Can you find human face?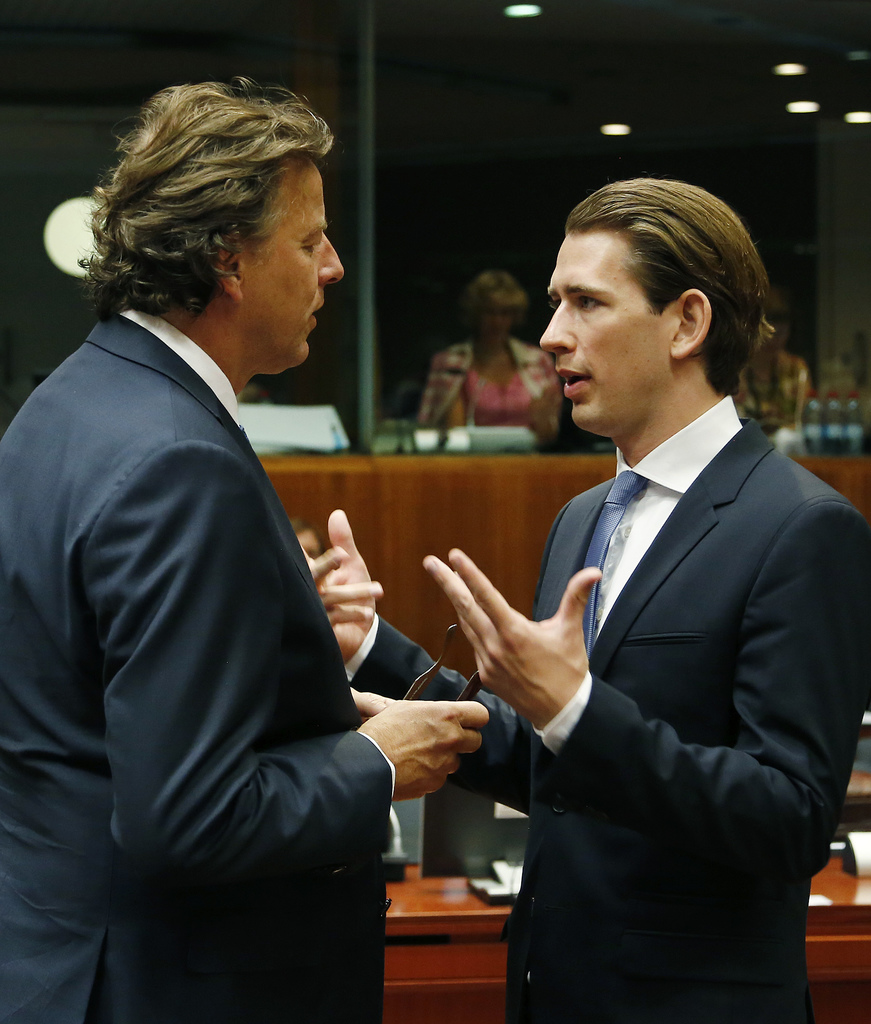
Yes, bounding box: {"left": 479, "top": 298, "right": 512, "bottom": 337}.
